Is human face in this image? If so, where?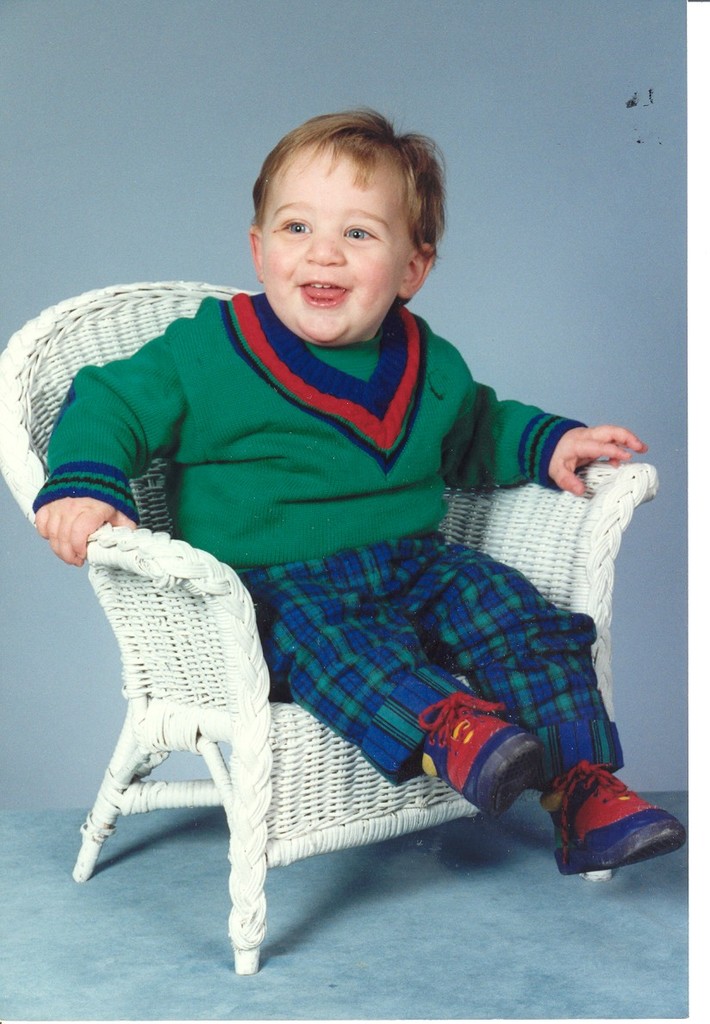
Yes, at left=258, top=140, right=412, bottom=341.
